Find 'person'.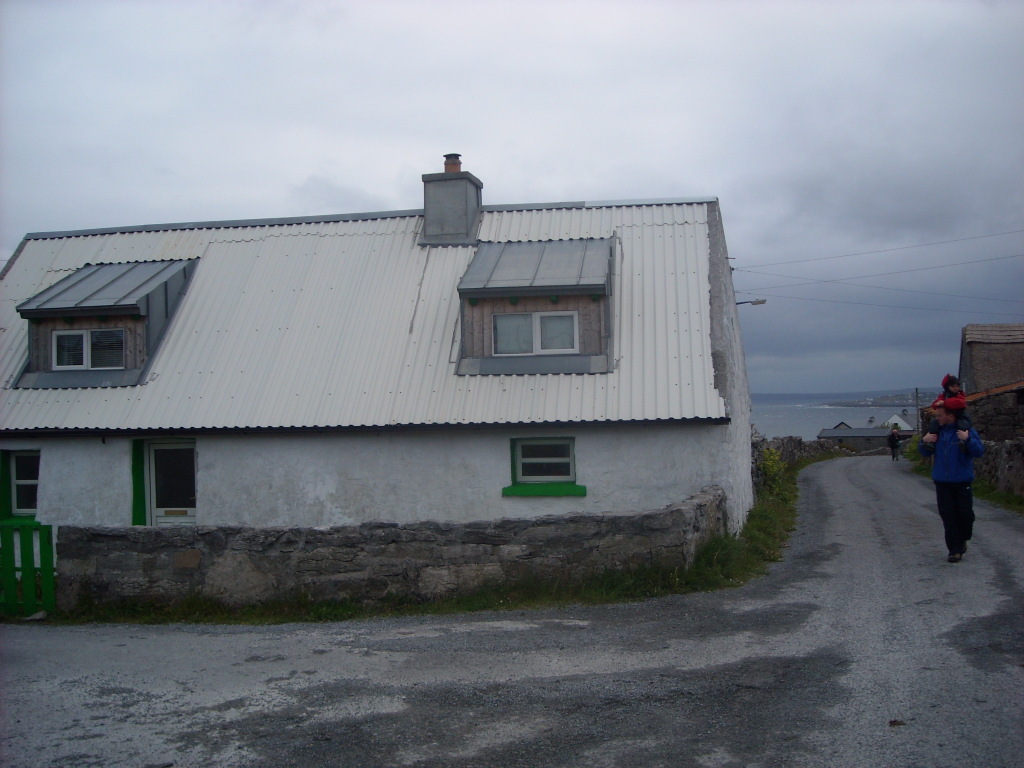
bbox=[925, 407, 985, 562].
